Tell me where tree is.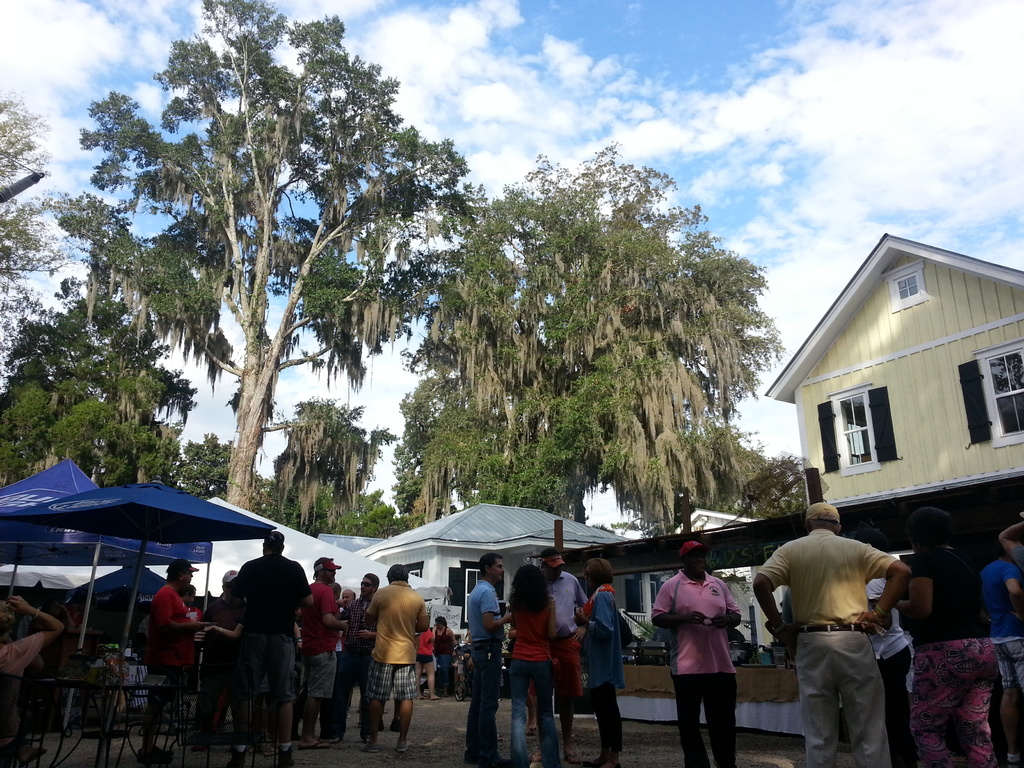
tree is at (left=0, top=85, right=72, bottom=397).
